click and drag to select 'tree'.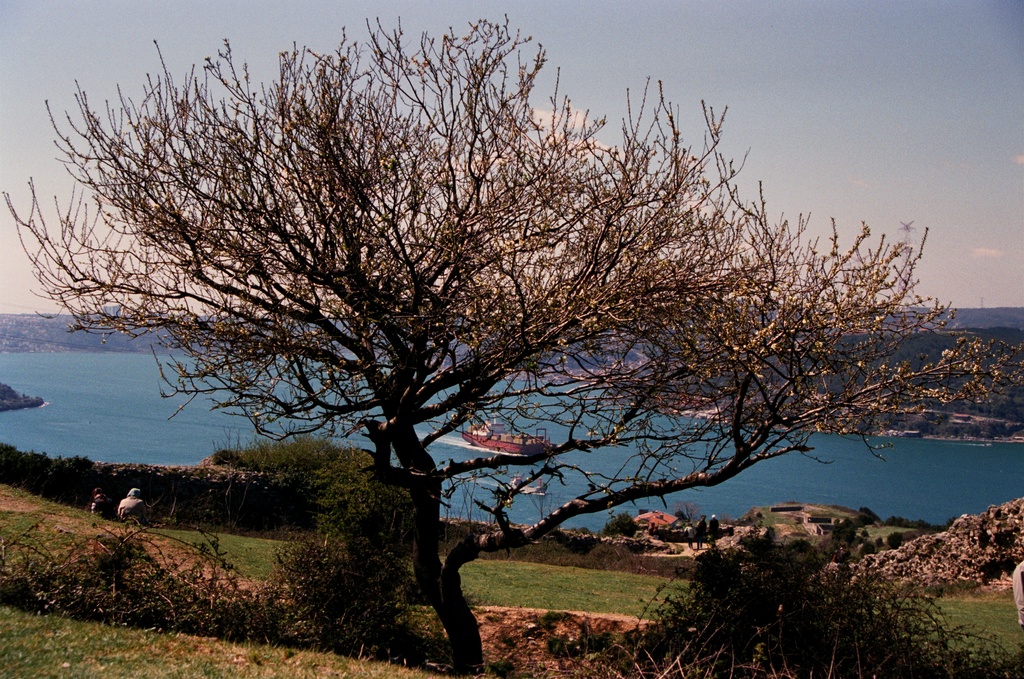
Selection: <box>0,0,1023,662</box>.
